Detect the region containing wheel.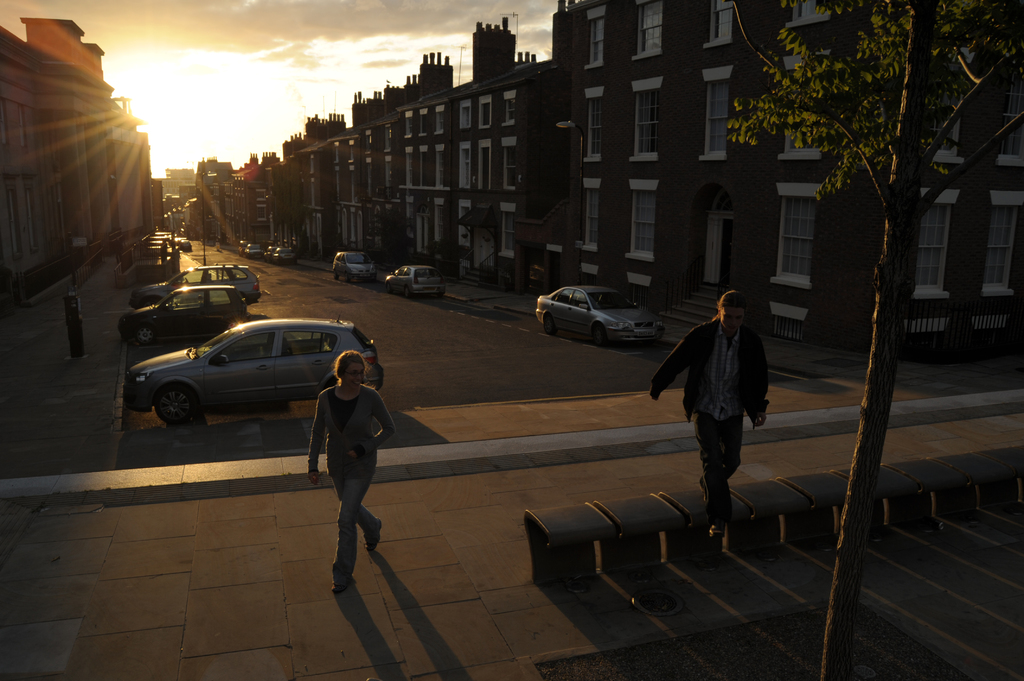
x1=535, y1=312, x2=556, y2=337.
